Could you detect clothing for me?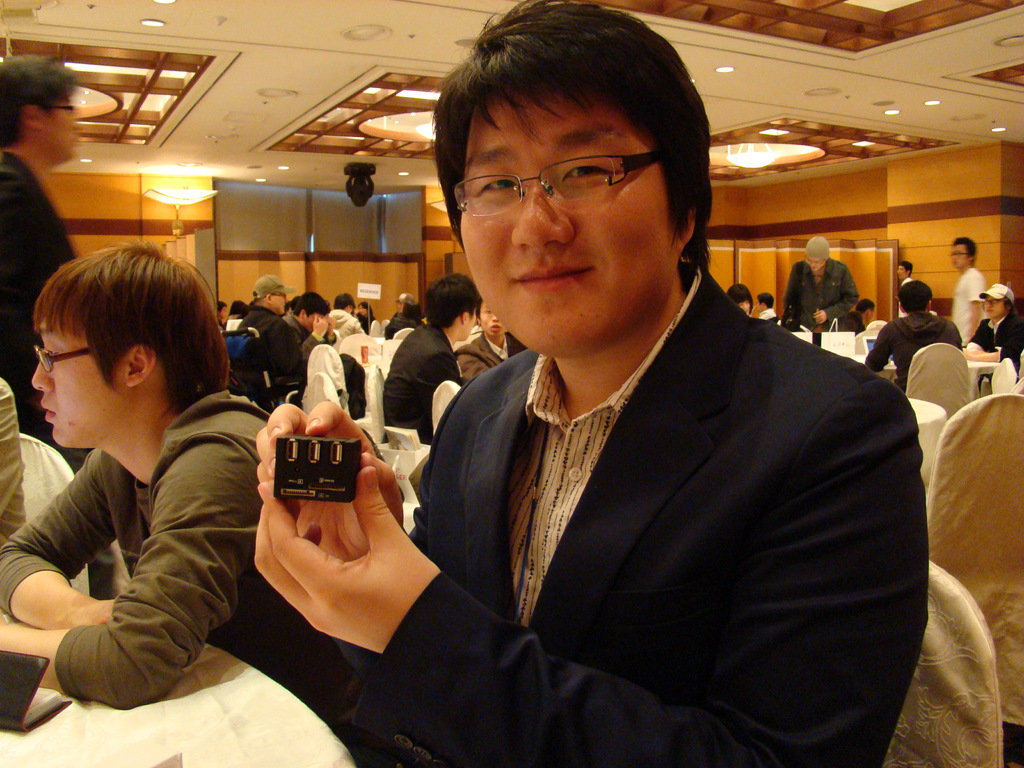
Detection result: (x1=465, y1=333, x2=527, y2=388).
